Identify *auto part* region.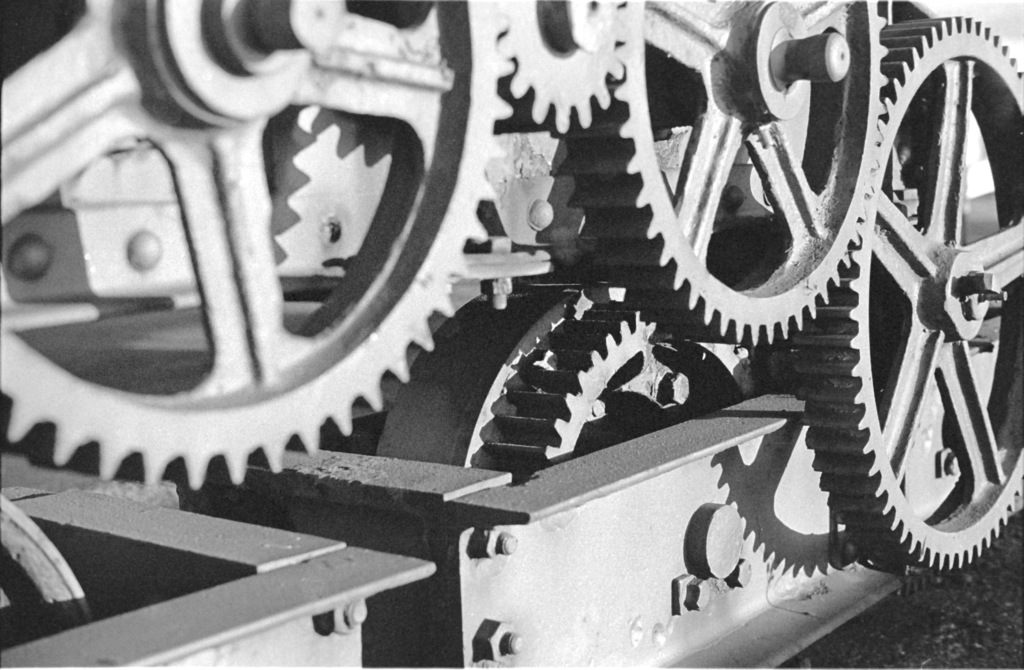
Region: {"left": 798, "top": 15, "right": 1023, "bottom": 569}.
